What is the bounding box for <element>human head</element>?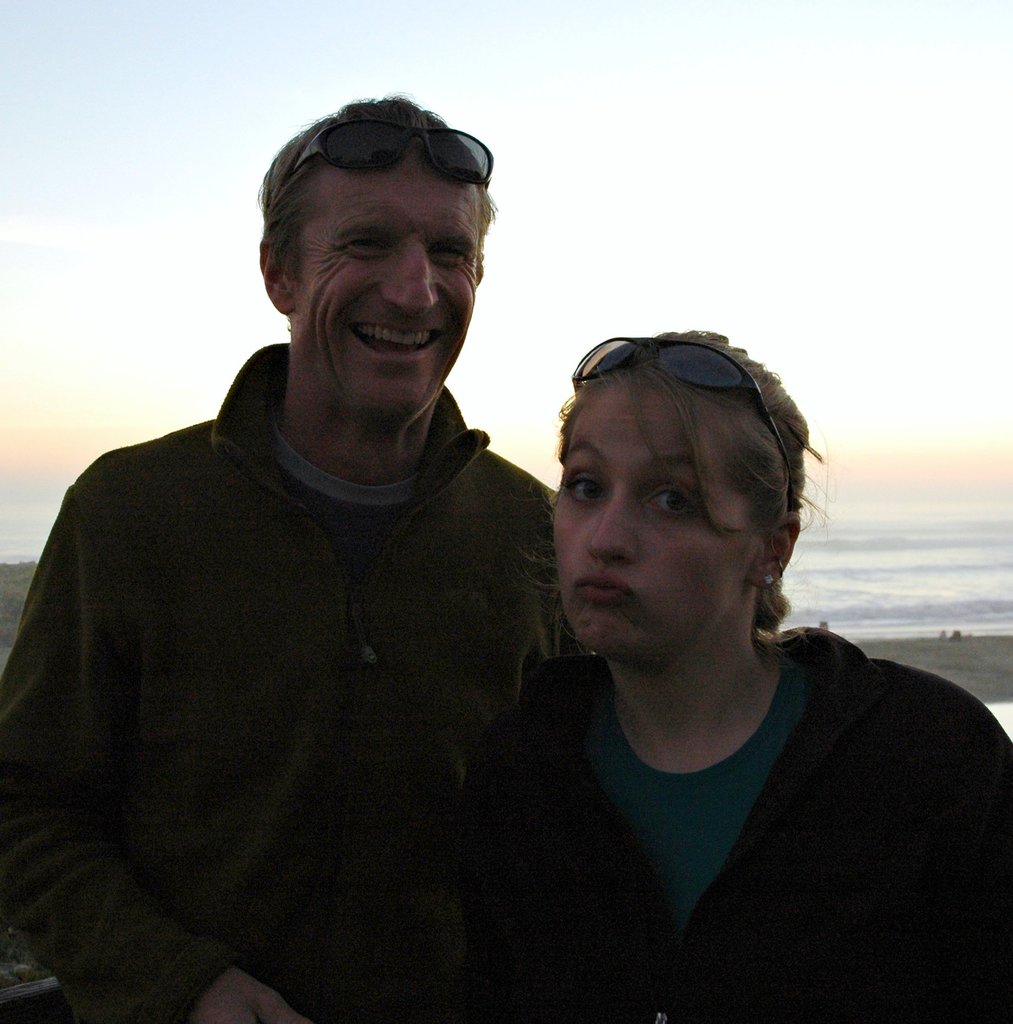
bbox=[519, 308, 835, 681].
